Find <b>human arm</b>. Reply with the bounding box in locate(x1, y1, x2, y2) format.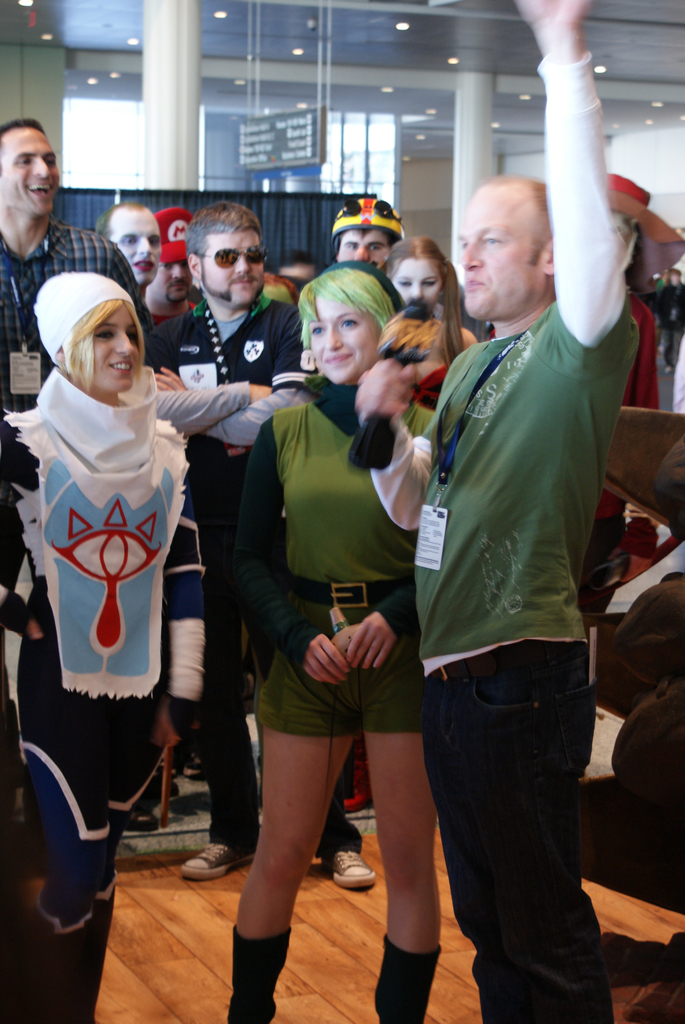
locate(161, 476, 206, 780).
